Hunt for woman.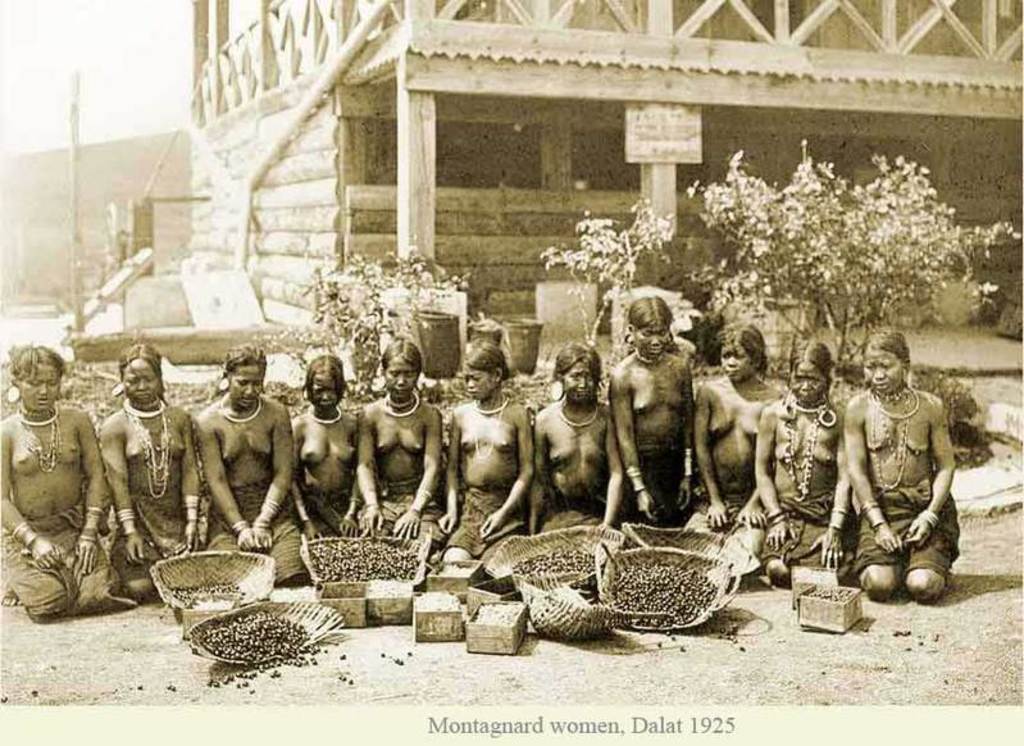
Hunted down at [283,351,369,543].
